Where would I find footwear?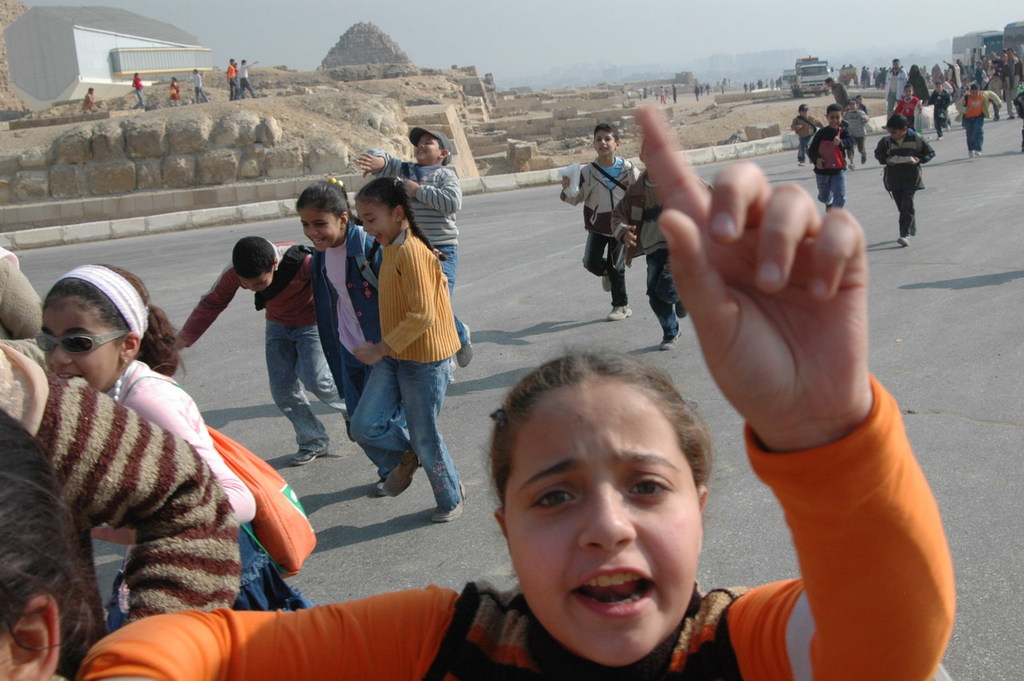
At left=457, top=322, right=471, bottom=369.
